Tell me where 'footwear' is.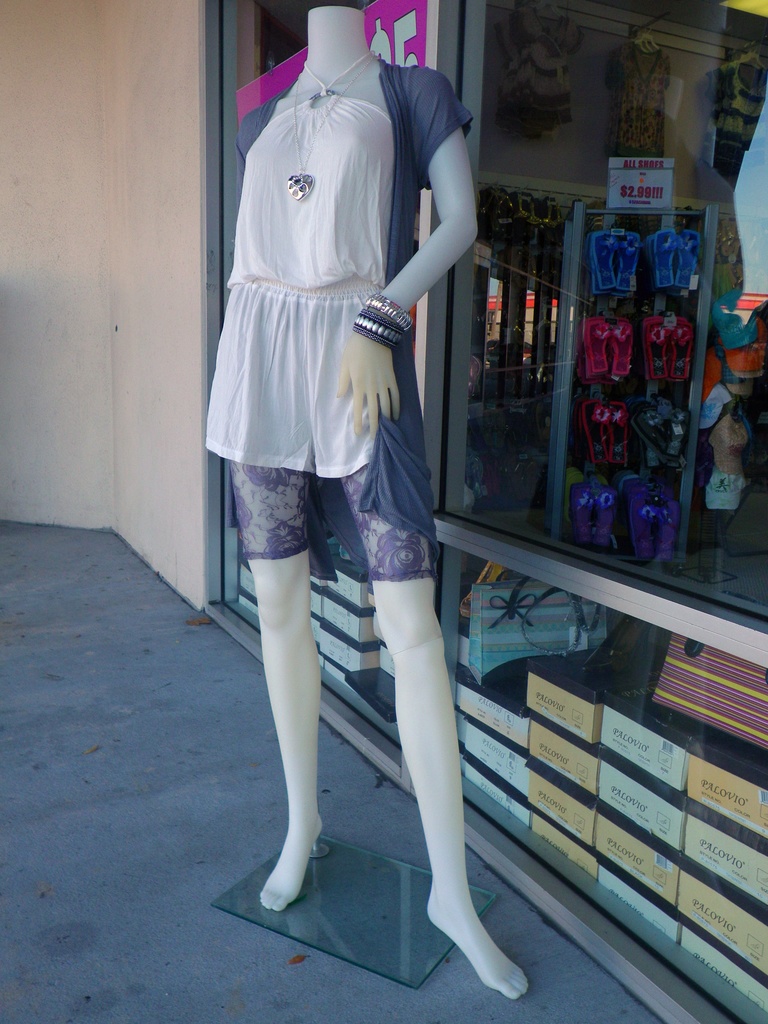
'footwear' is at BBox(636, 402, 678, 470).
